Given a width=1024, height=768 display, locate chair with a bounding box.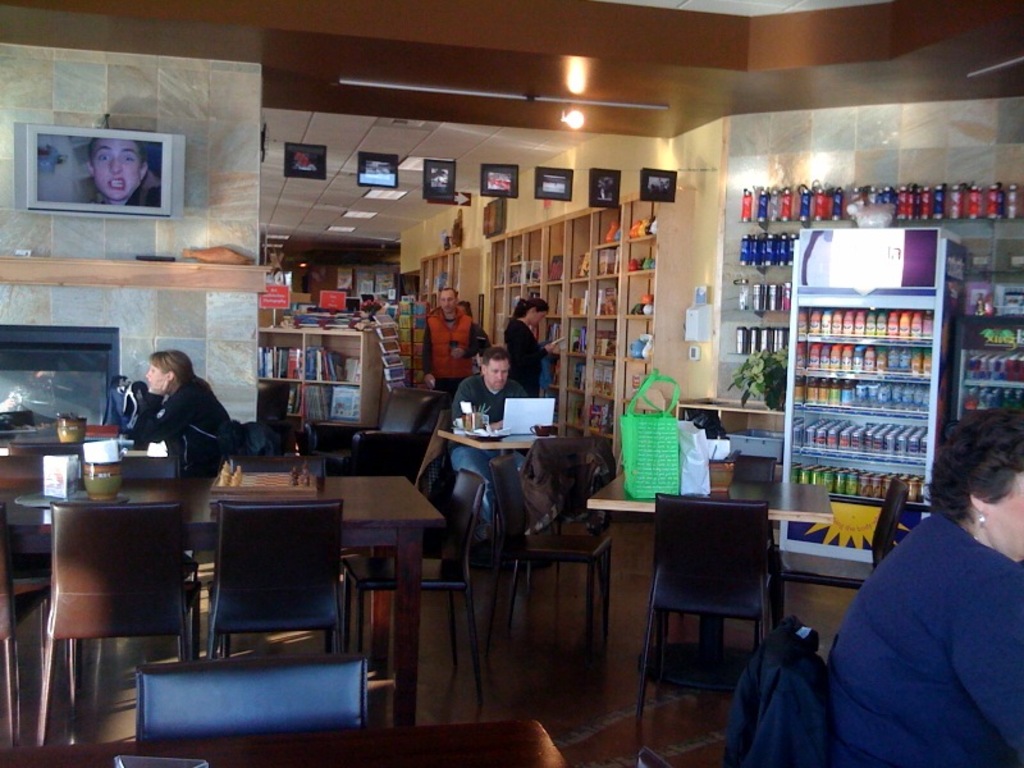
Located: bbox=(490, 456, 614, 650).
